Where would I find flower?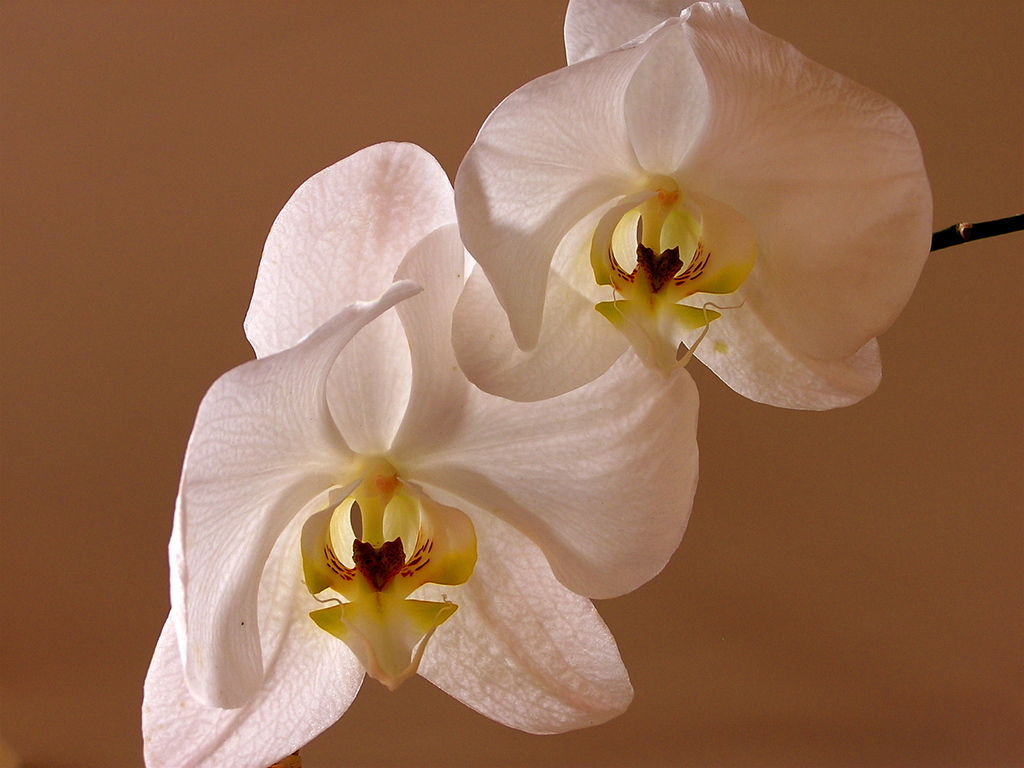
At [451, 0, 936, 406].
